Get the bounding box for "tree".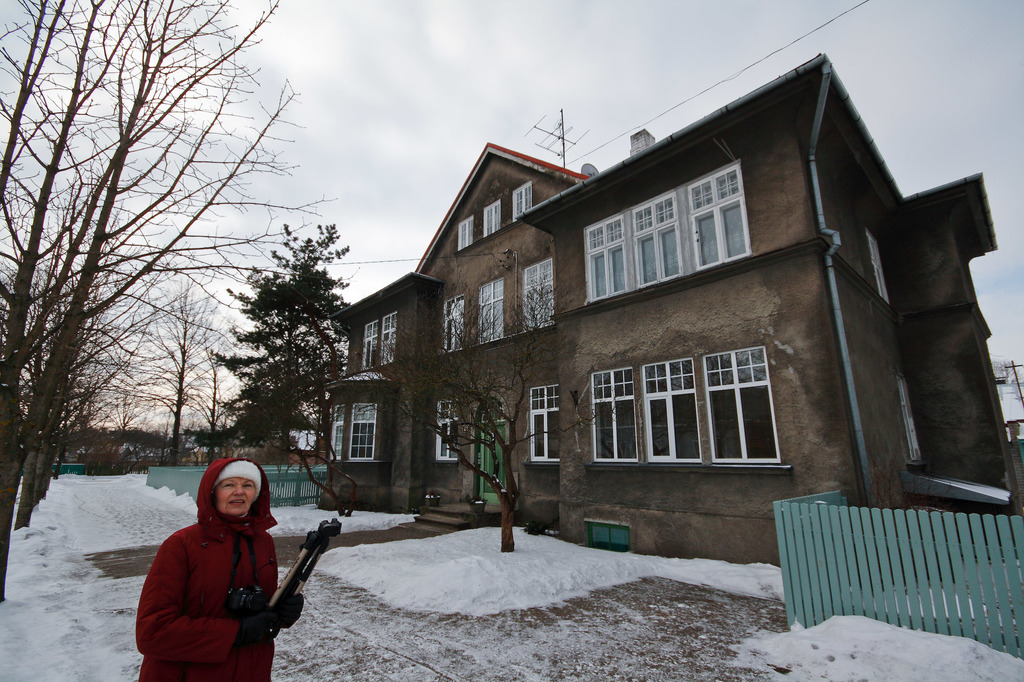
pyautogui.locateOnScreen(206, 226, 345, 464).
